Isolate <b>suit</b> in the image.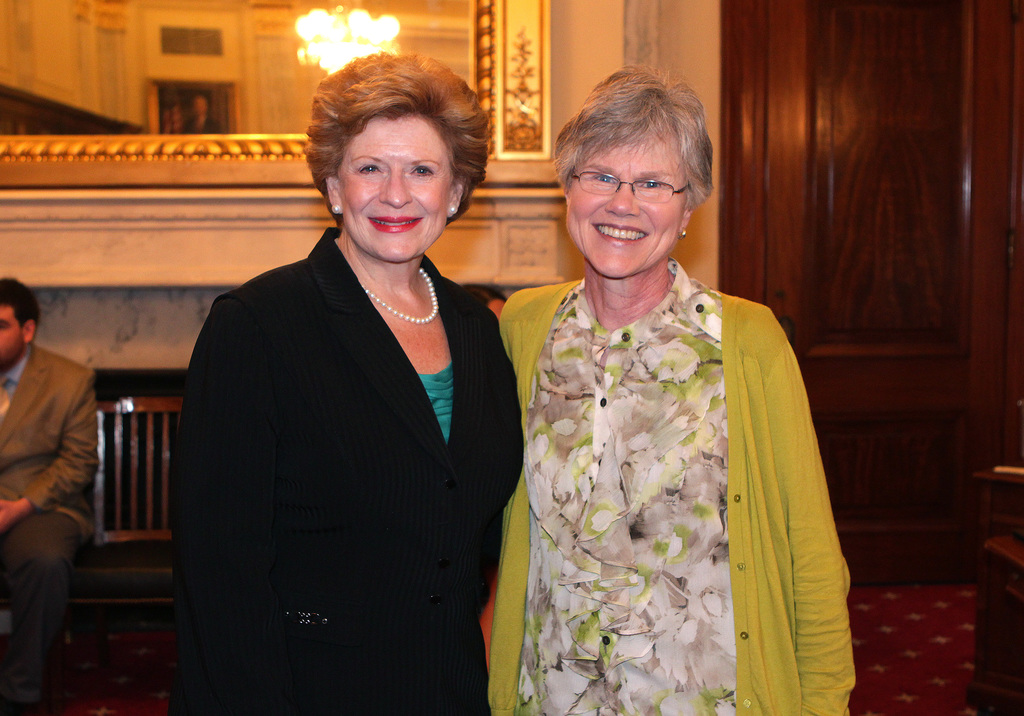
Isolated region: <bbox>0, 340, 104, 674</bbox>.
